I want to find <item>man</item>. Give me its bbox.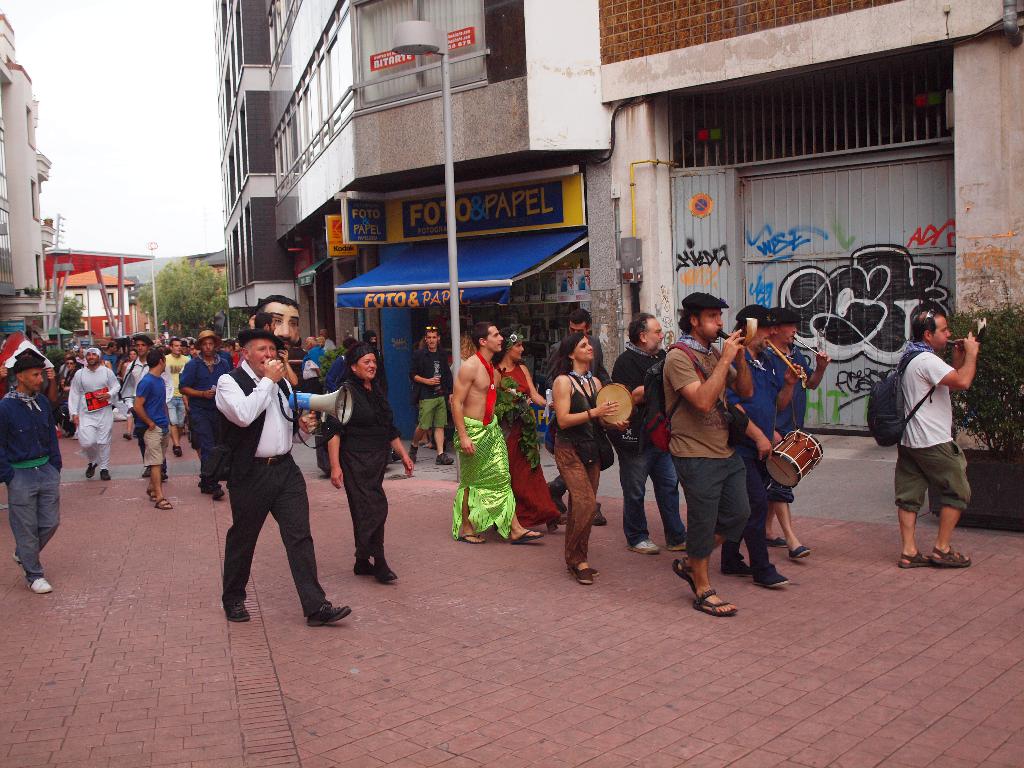
[x1=121, y1=332, x2=165, y2=442].
